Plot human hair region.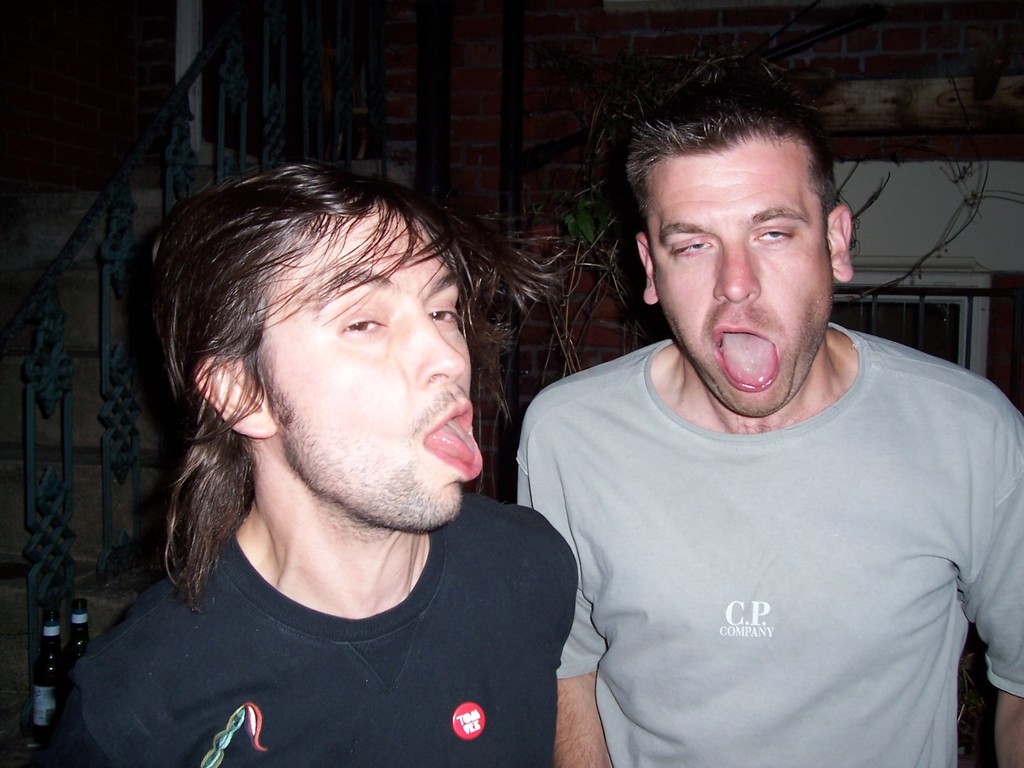
Plotted at bbox=[140, 156, 495, 589].
